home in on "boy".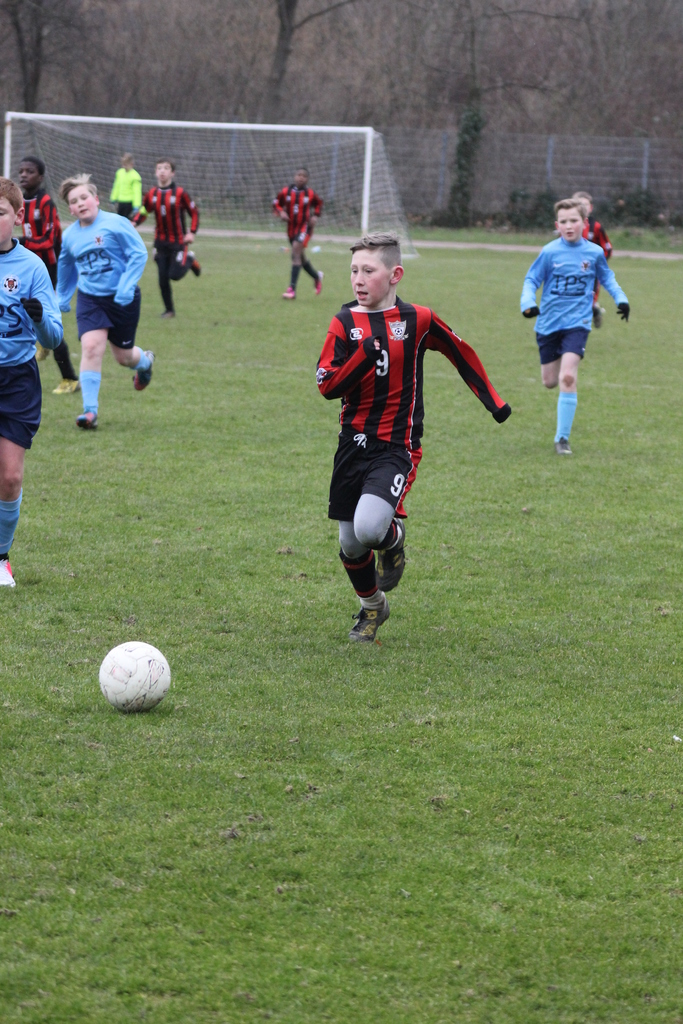
Homed in at [x1=15, y1=150, x2=61, y2=278].
